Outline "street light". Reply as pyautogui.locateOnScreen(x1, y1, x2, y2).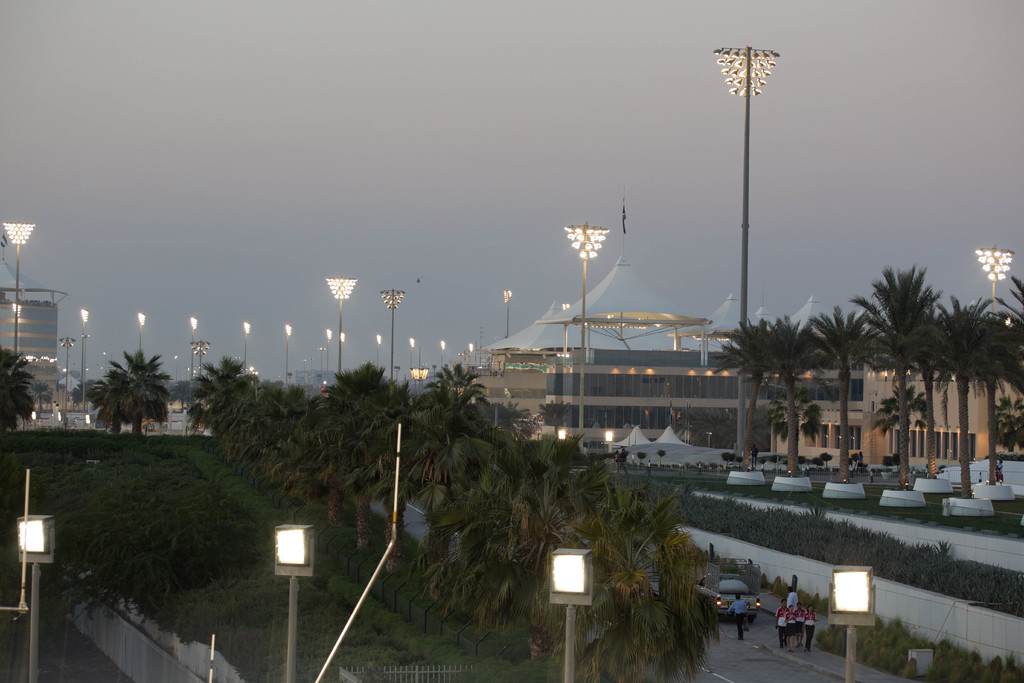
pyautogui.locateOnScreen(851, 436, 857, 454).
